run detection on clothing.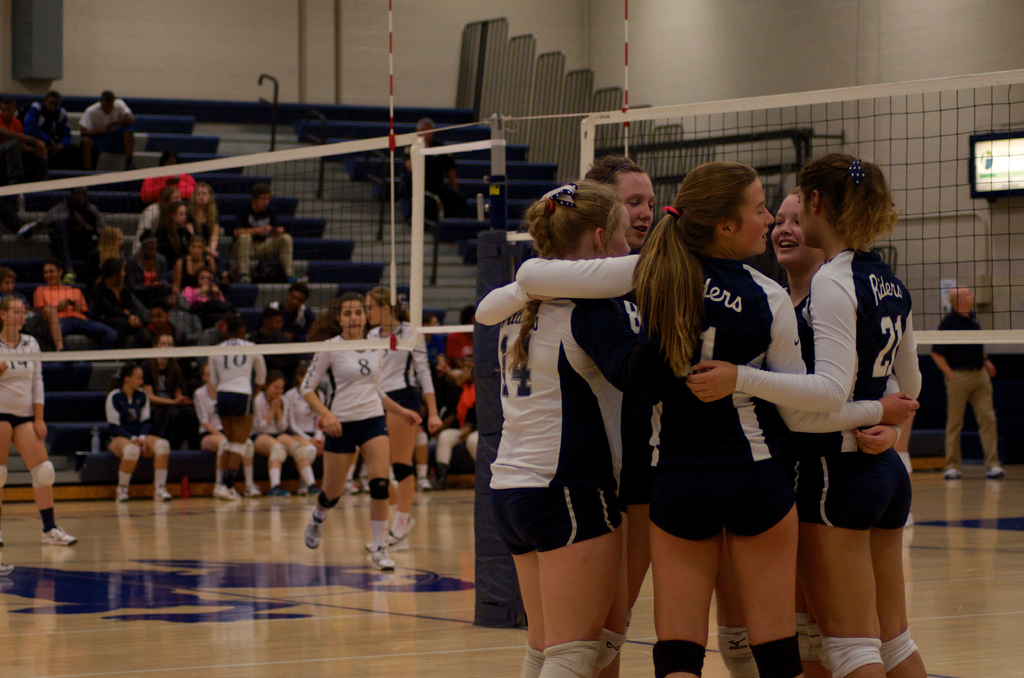
Result: <bbox>0, 336, 44, 430</bbox>.
